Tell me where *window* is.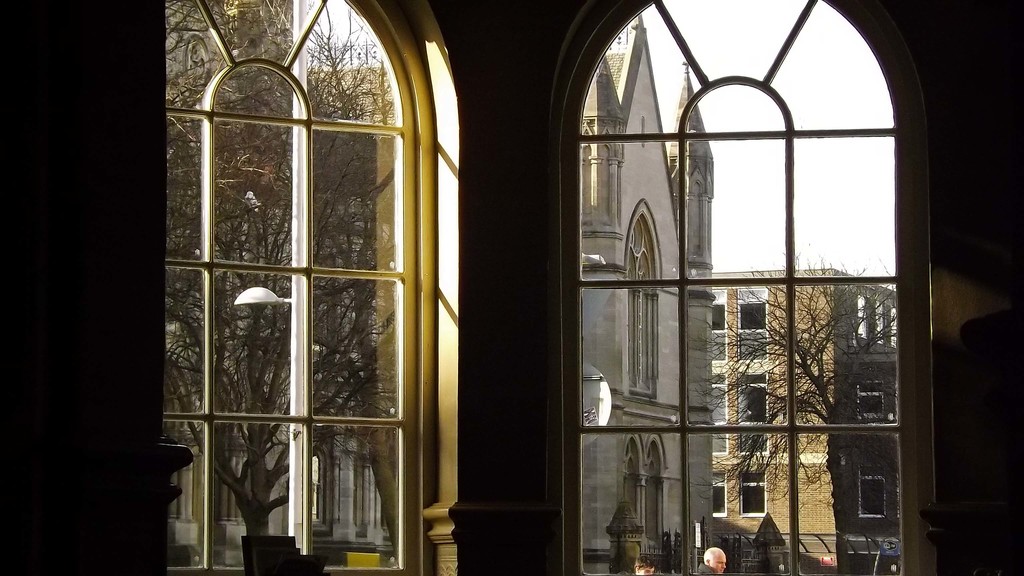
*window* is at Rect(736, 285, 766, 366).
